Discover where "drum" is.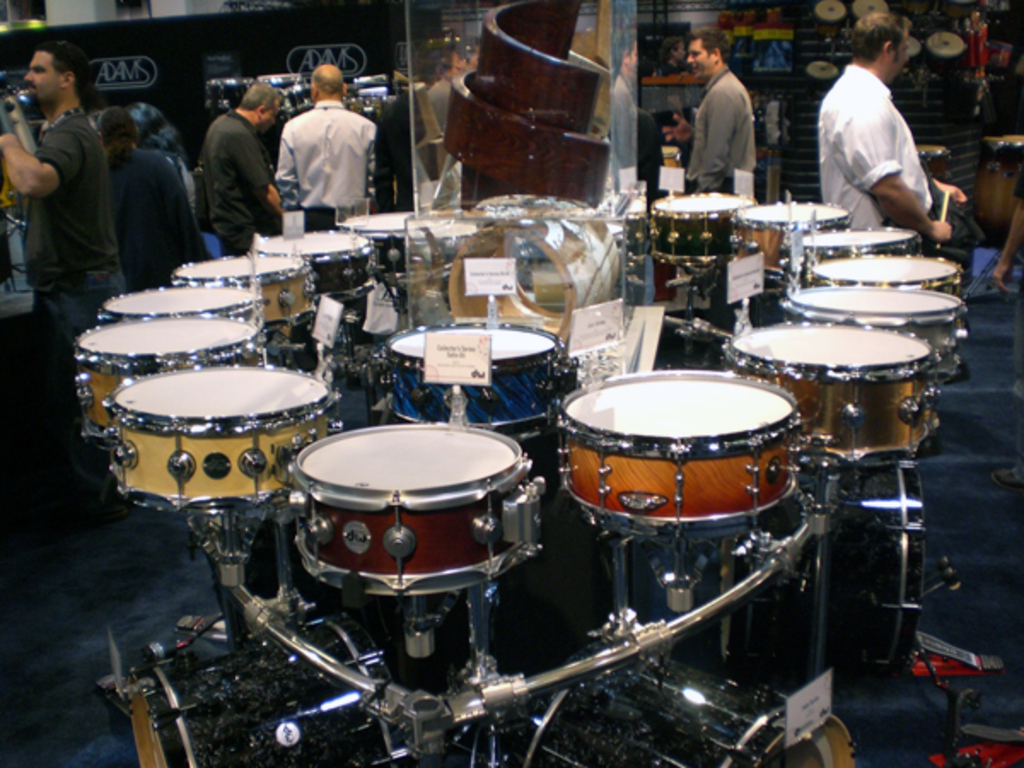
Discovered at pyautogui.locateOnScreen(282, 418, 538, 597).
